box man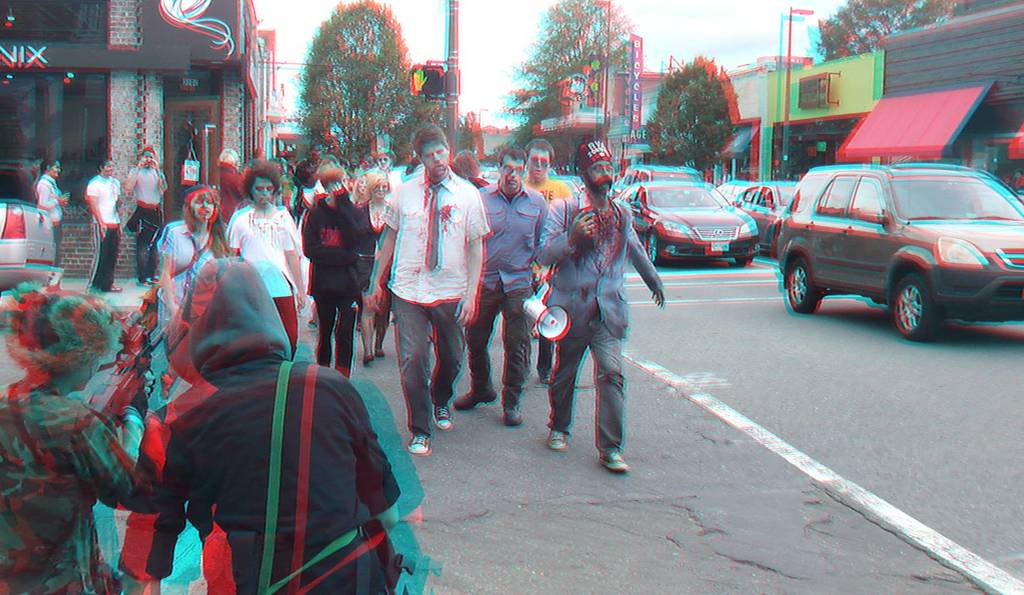
[left=450, top=138, right=554, bottom=391]
